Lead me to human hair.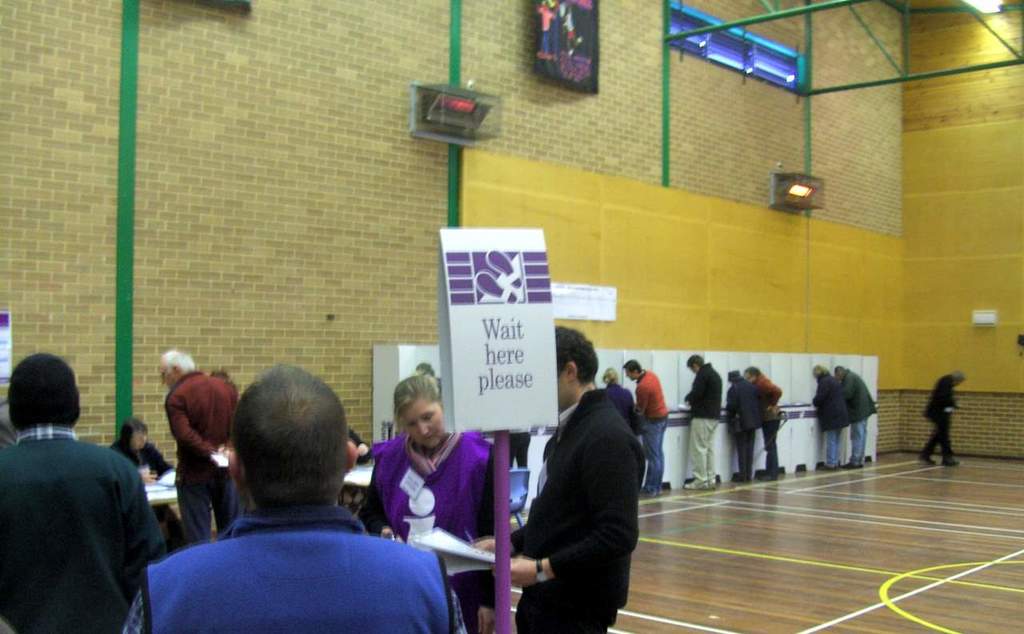
Lead to box=[626, 358, 640, 377].
